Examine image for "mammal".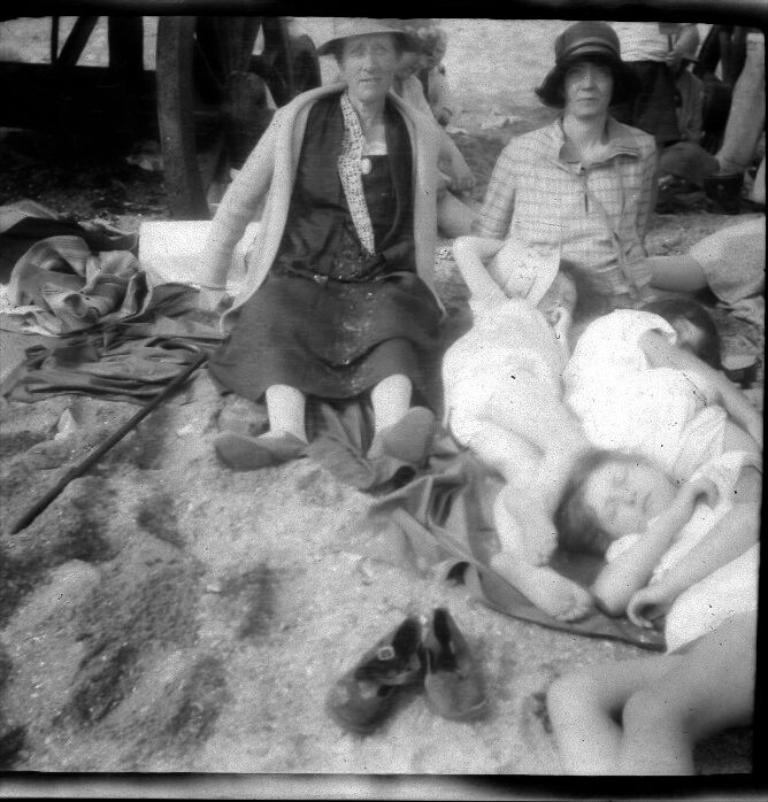
Examination result: <region>559, 446, 767, 779</region>.
